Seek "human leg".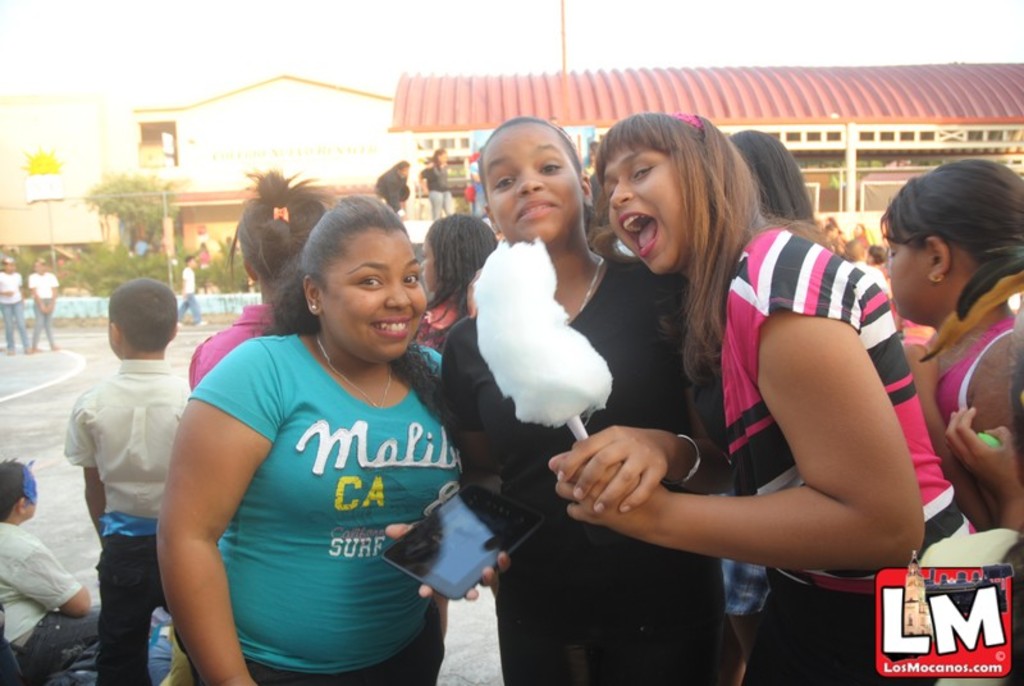
bbox=(14, 297, 28, 352).
